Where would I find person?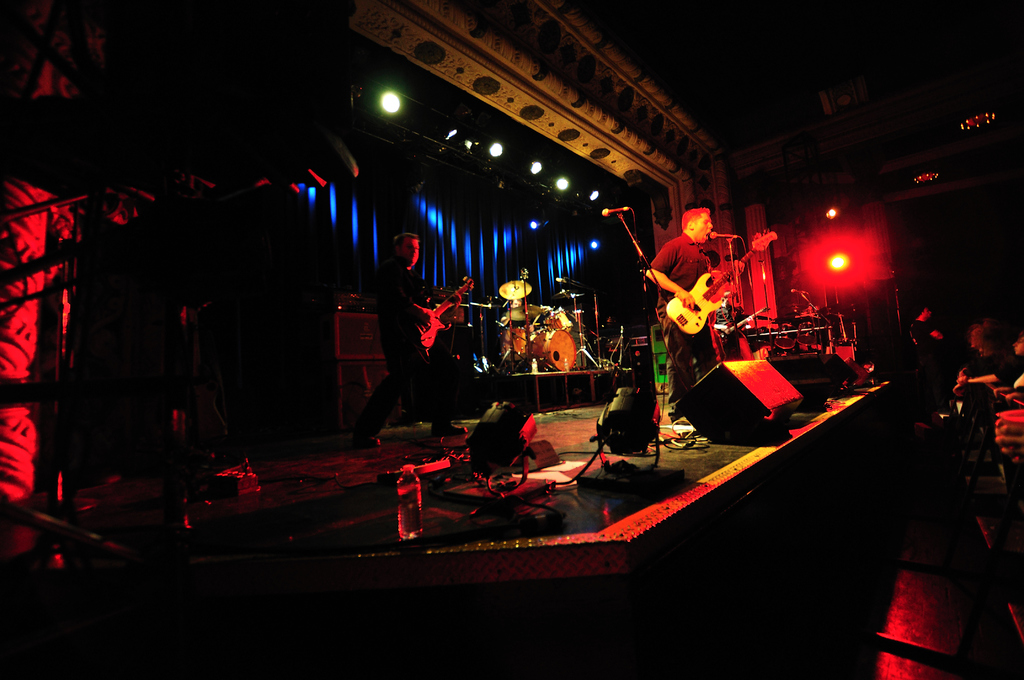
At 647 206 748 432.
